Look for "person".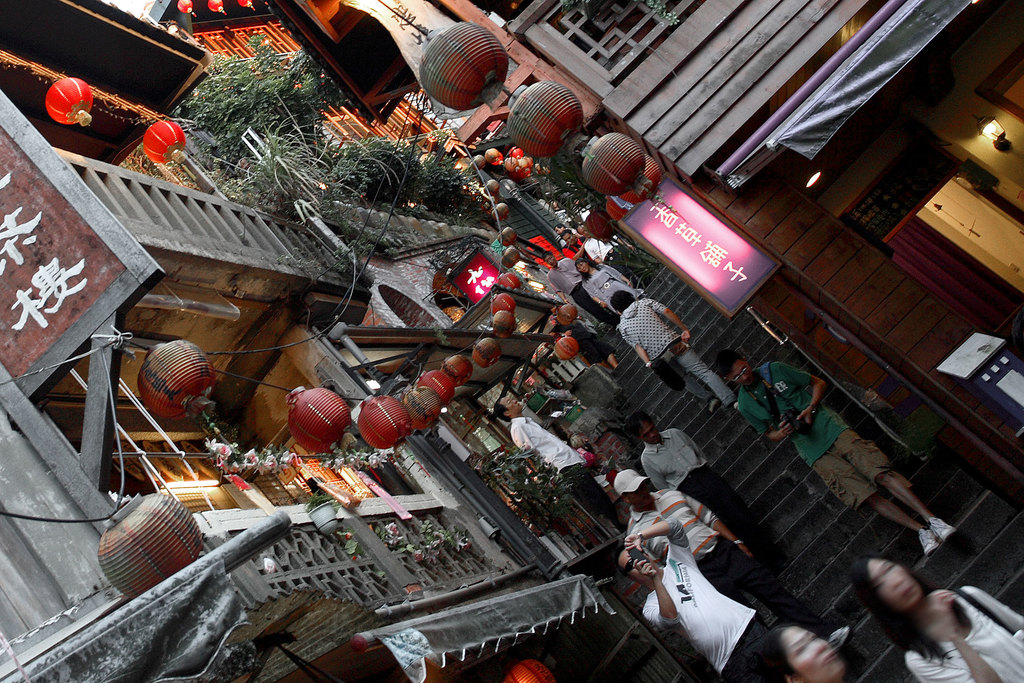
Found: box=[545, 248, 604, 320].
